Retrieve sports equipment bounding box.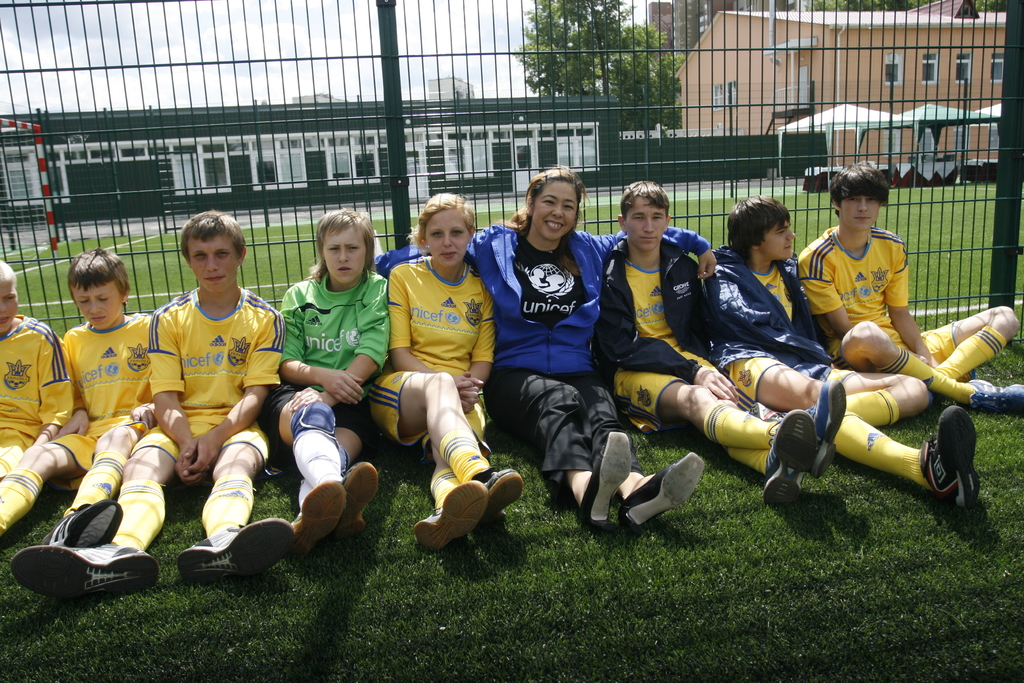
Bounding box: x1=173, y1=516, x2=292, y2=585.
